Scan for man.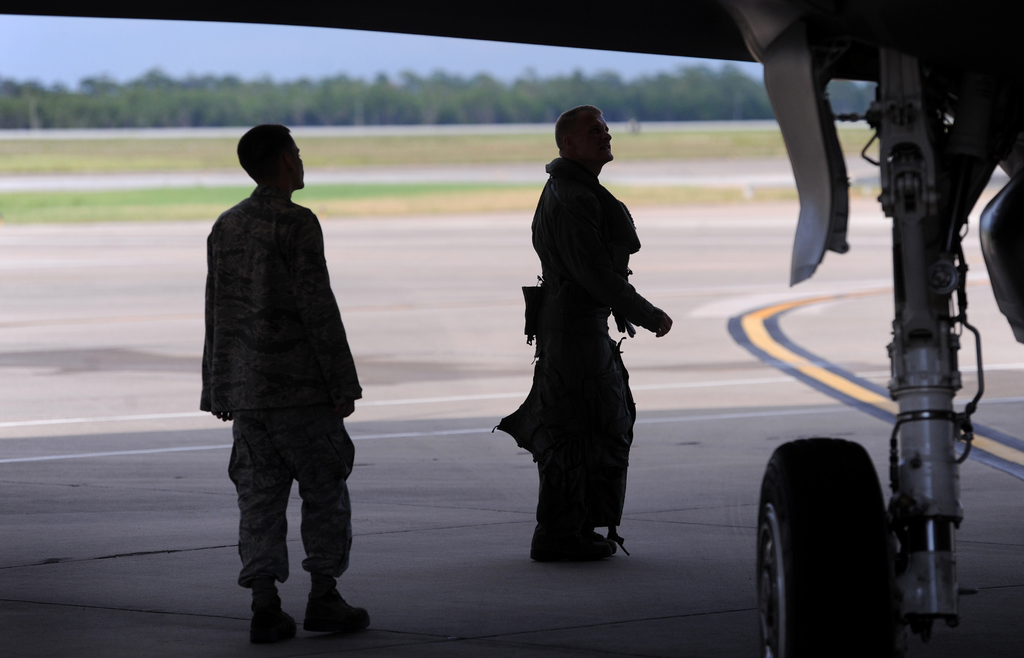
Scan result: {"x1": 496, "y1": 107, "x2": 671, "y2": 559}.
